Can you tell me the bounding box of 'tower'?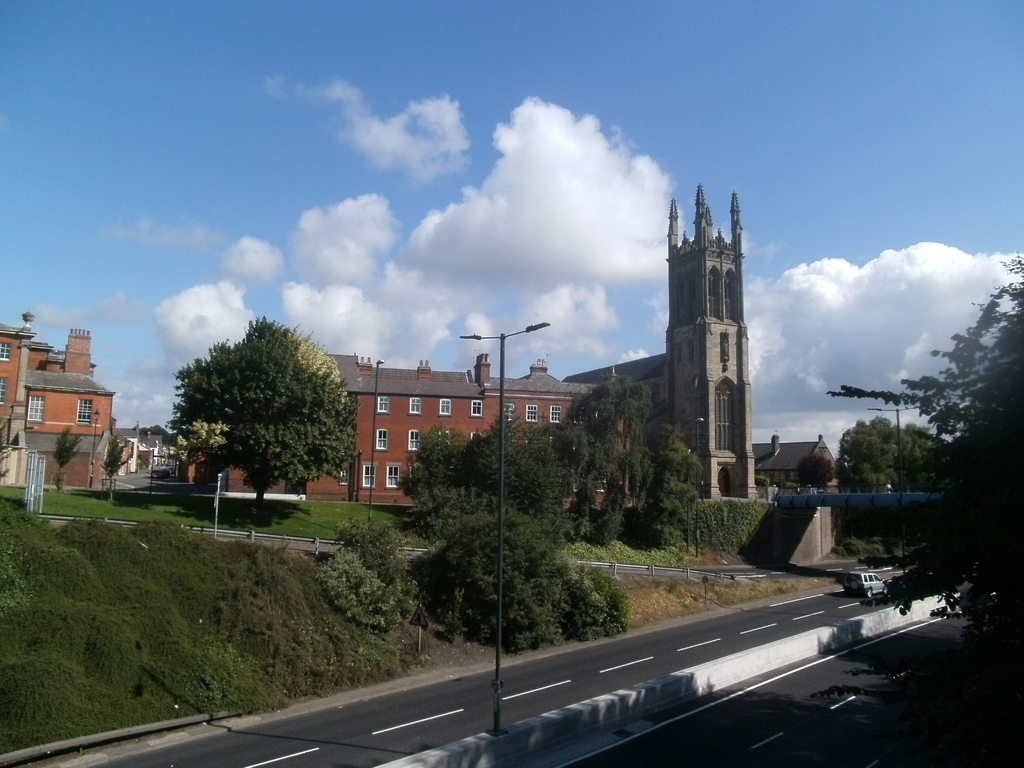
detection(658, 182, 758, 497).
